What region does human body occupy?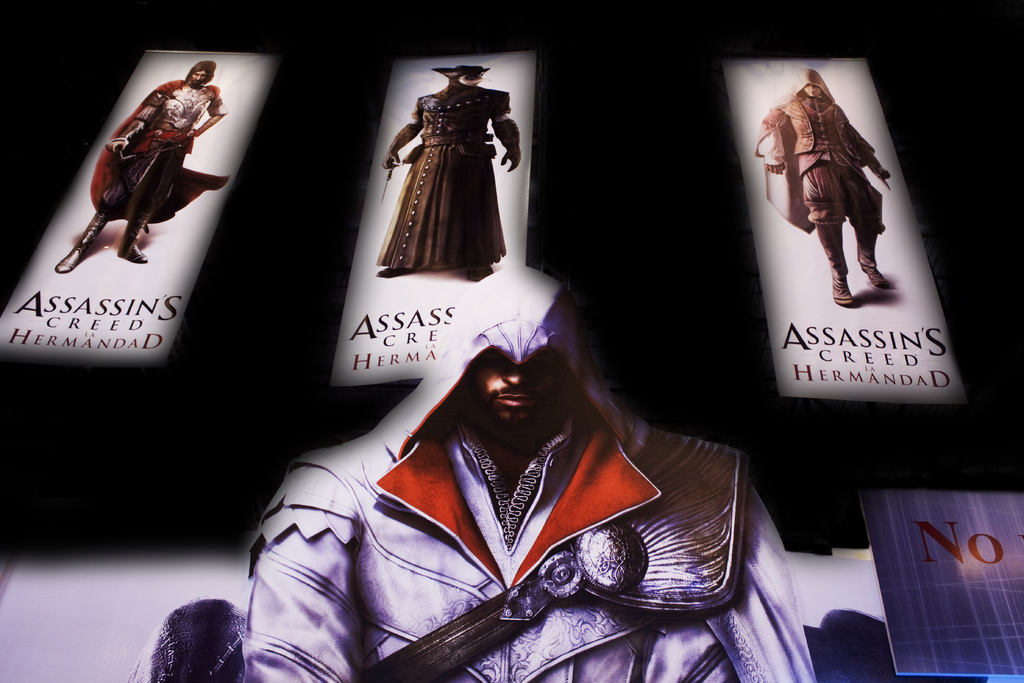
bbox=(229, 251, 817, 682).
